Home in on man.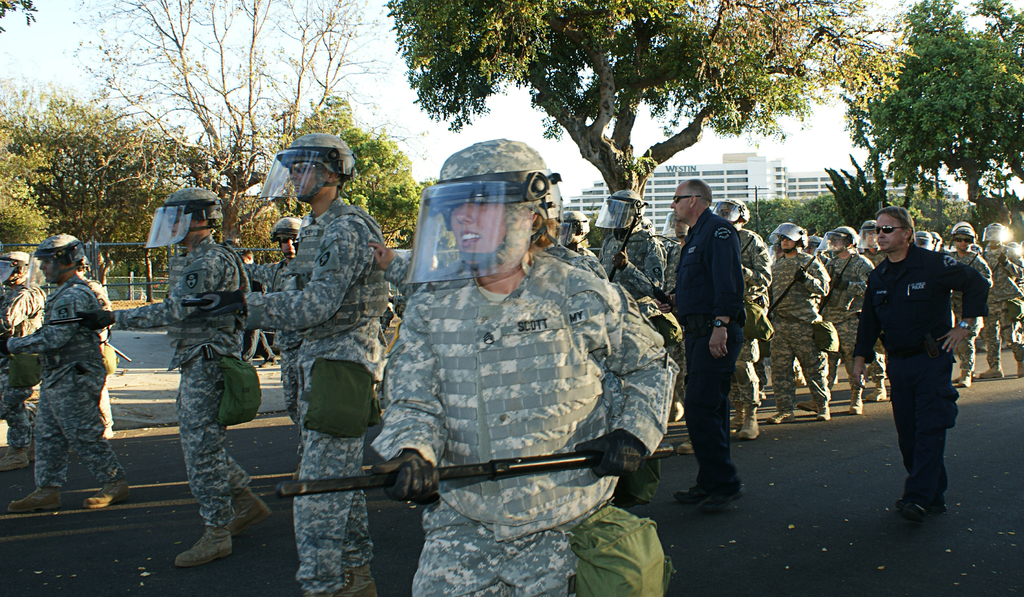
Homed in at <box>0,232,129,514</box>.
